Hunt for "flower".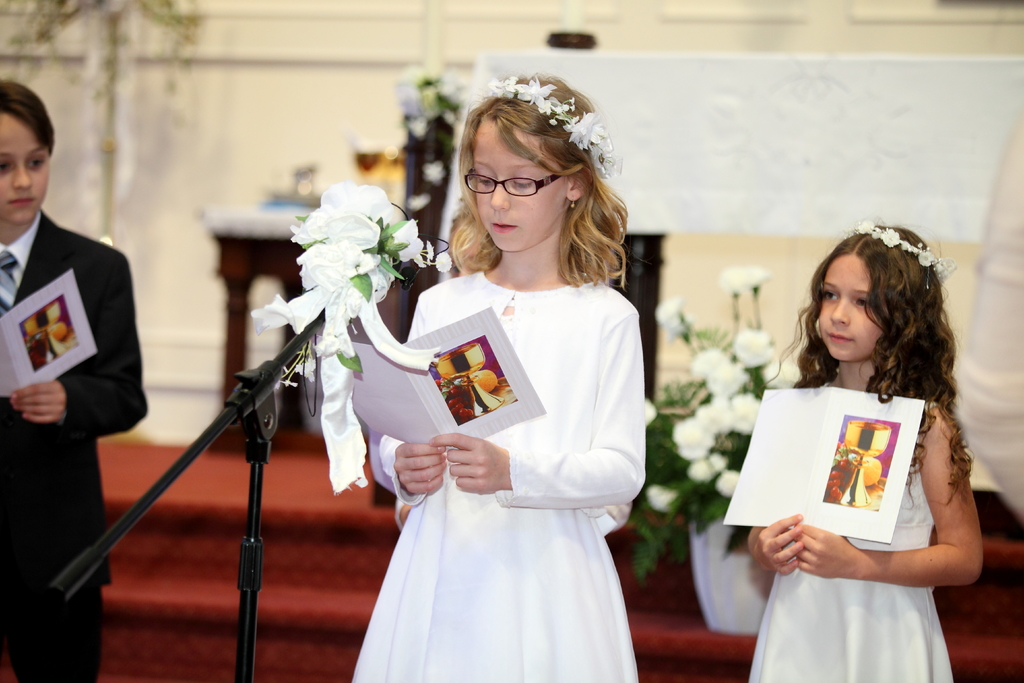
Hunted down at bbox=(709, 366, 743, 395).
